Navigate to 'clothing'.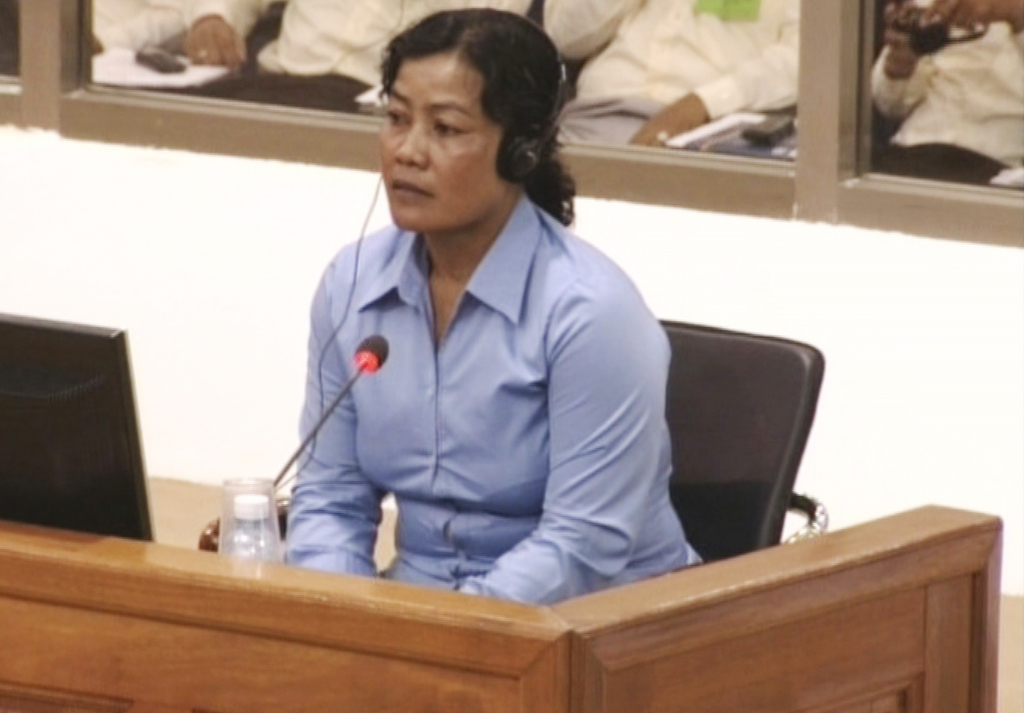
Navigation target: <box>539,0,817,150</box>.
